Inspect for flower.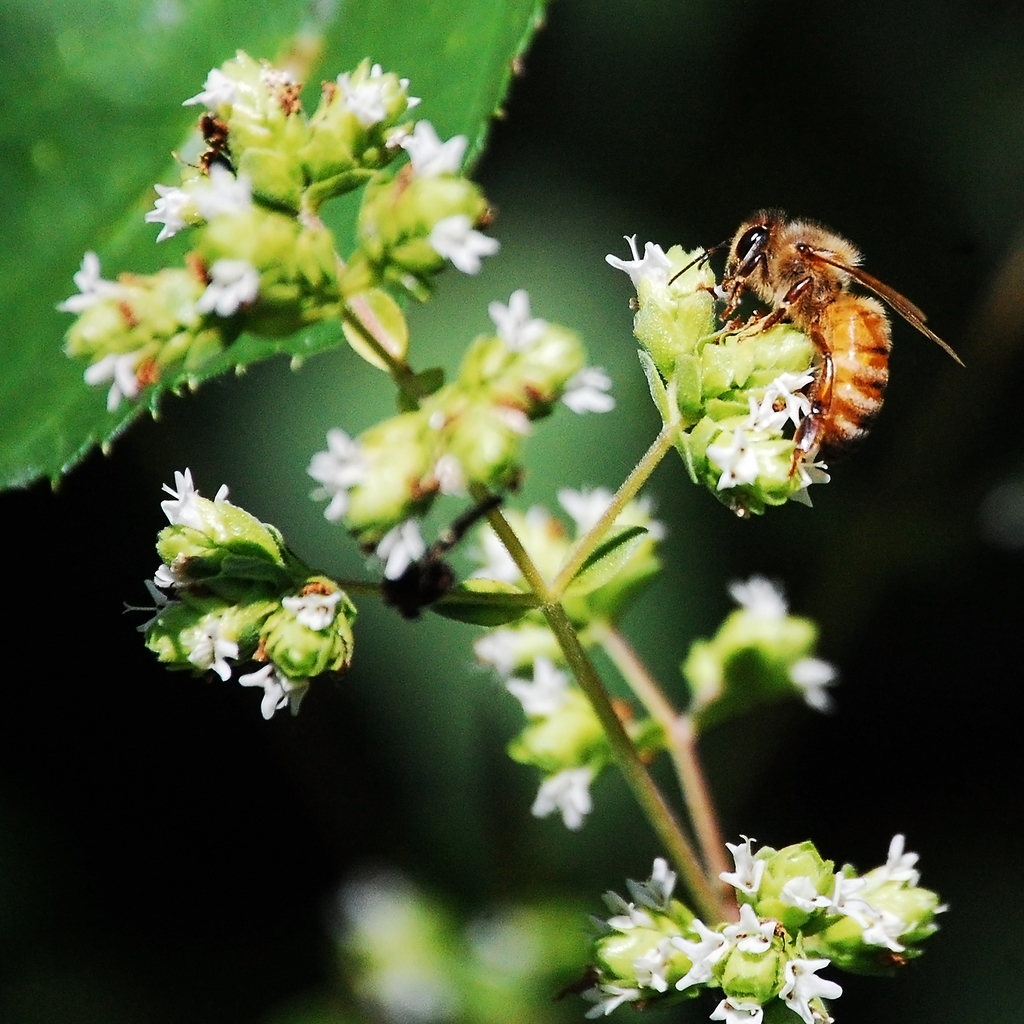
Inspection: {"left": 735, "top": 573, "right": 842, "bottom": 713}.
